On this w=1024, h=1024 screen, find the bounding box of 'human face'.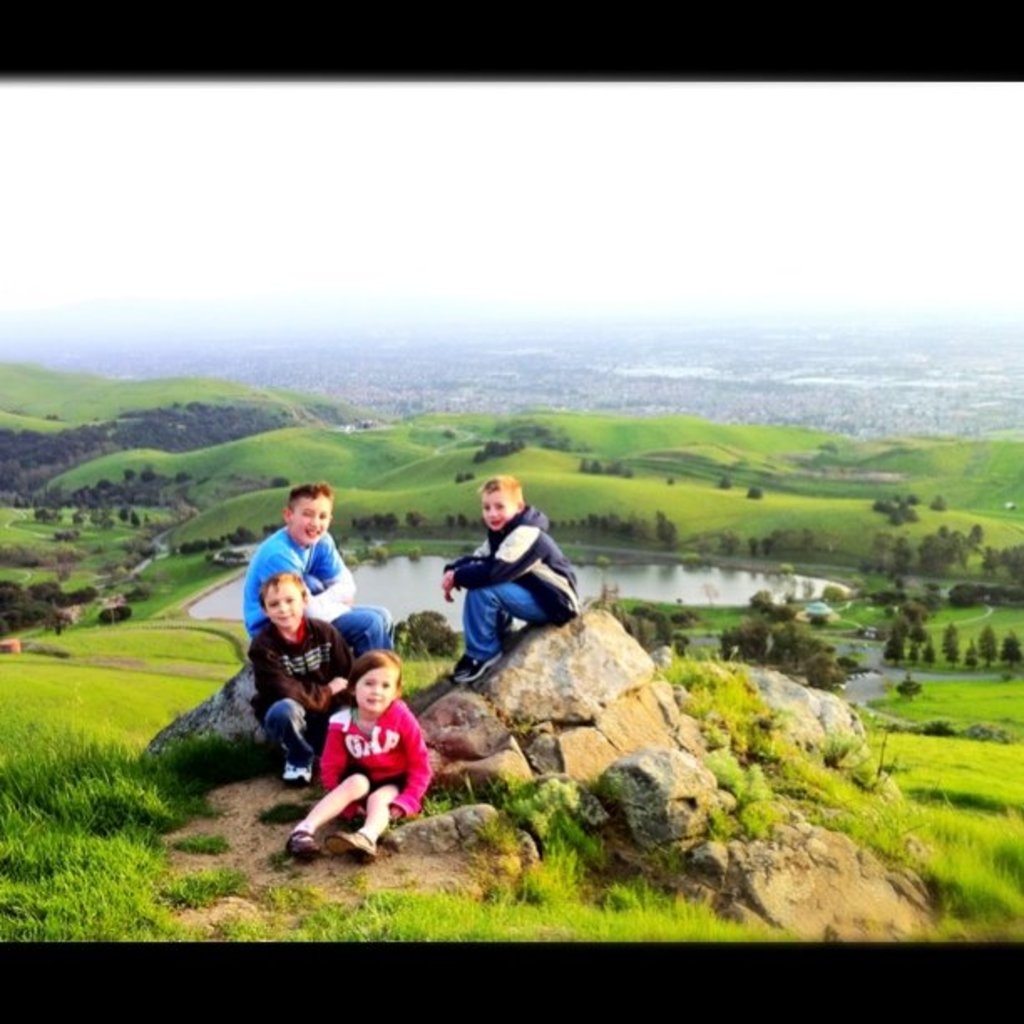
Bounding box: left=475, top=484, right=519, bottom=532.
